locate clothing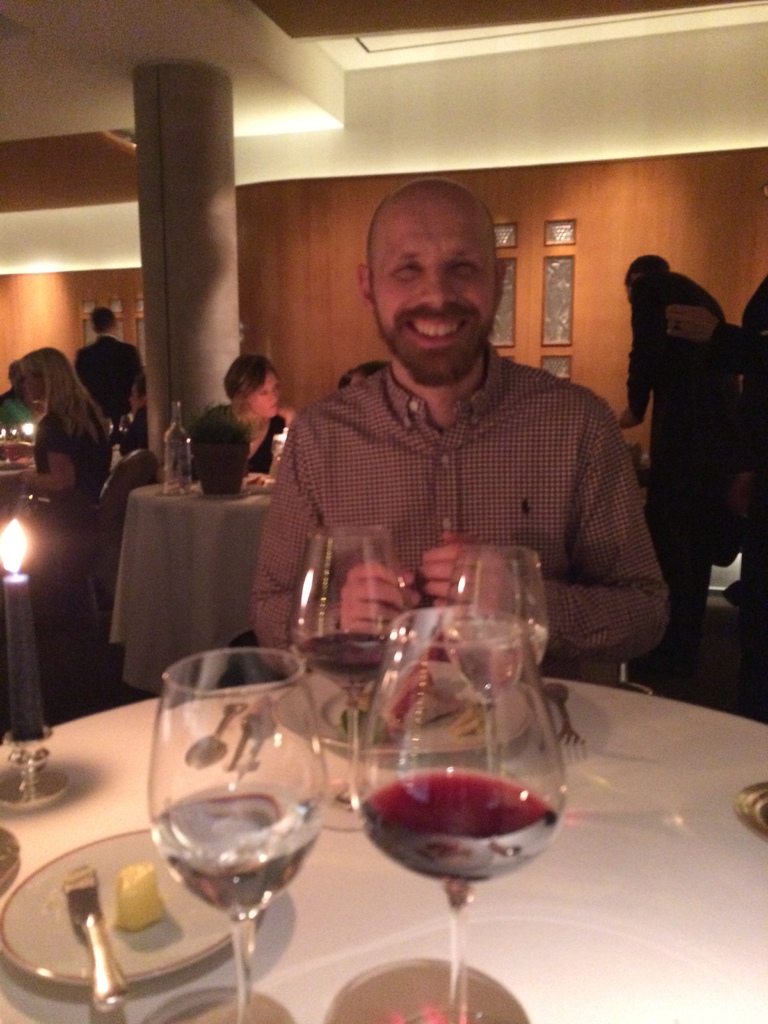
l=74, t=339, r=139, b=444
